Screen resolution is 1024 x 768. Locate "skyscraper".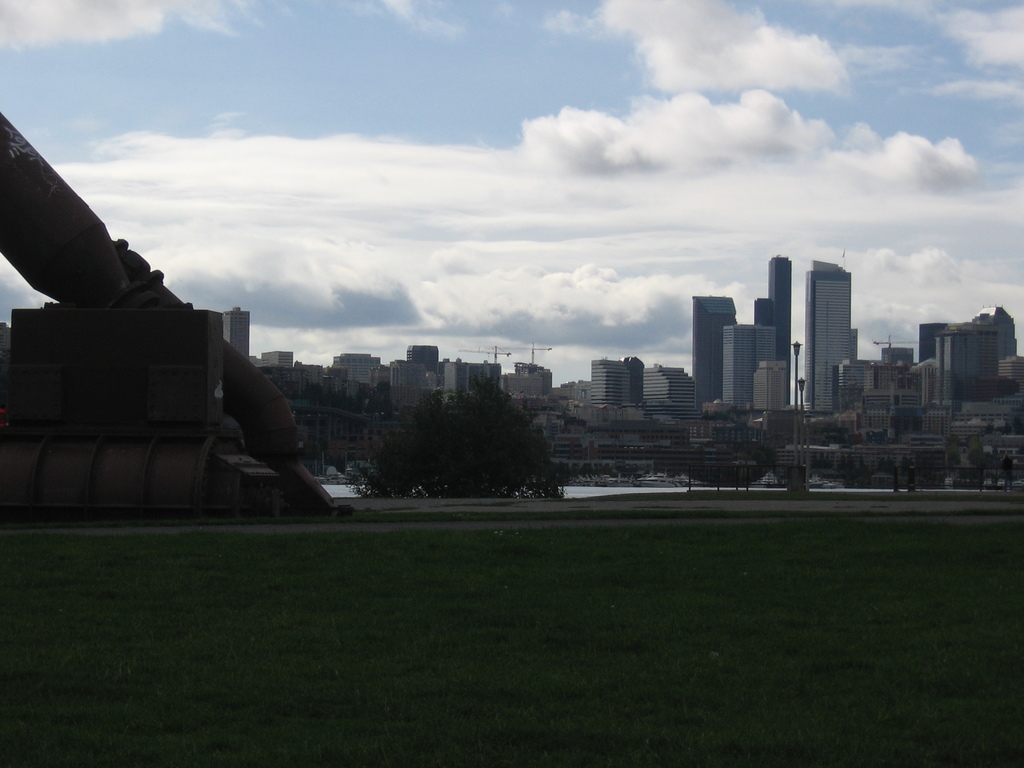
(left=331, top=355, right=396, bottom=384).
